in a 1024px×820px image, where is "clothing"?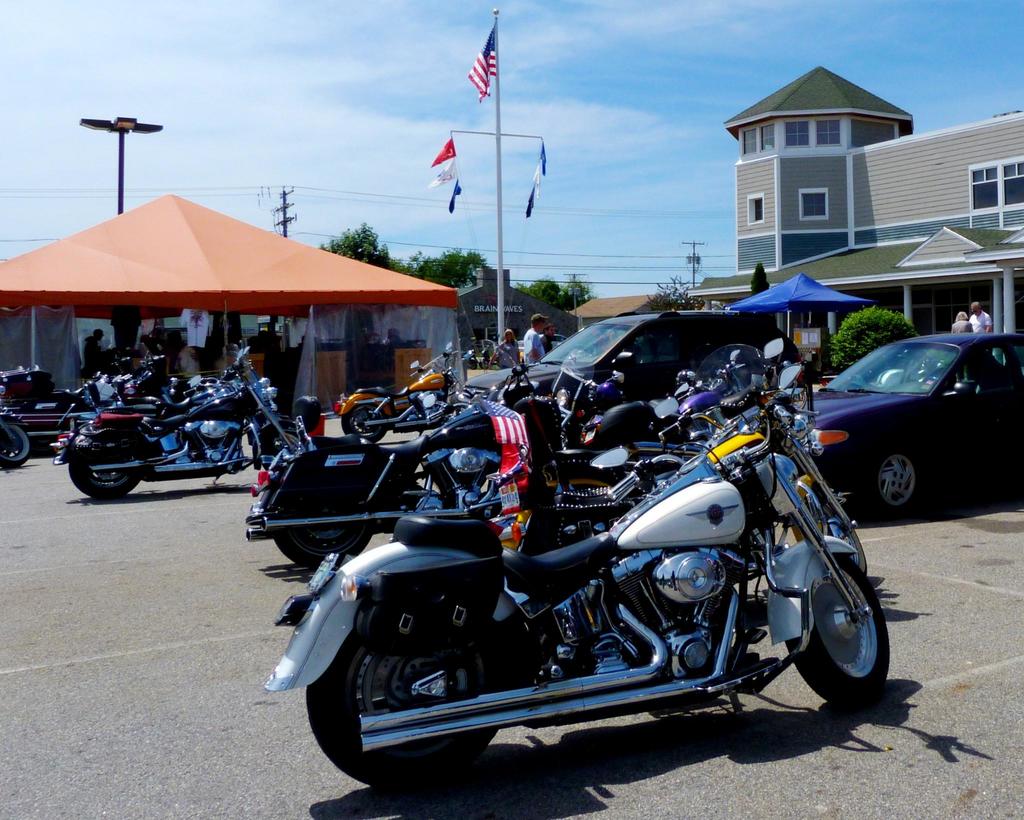
(81, 339, 108, 371).
